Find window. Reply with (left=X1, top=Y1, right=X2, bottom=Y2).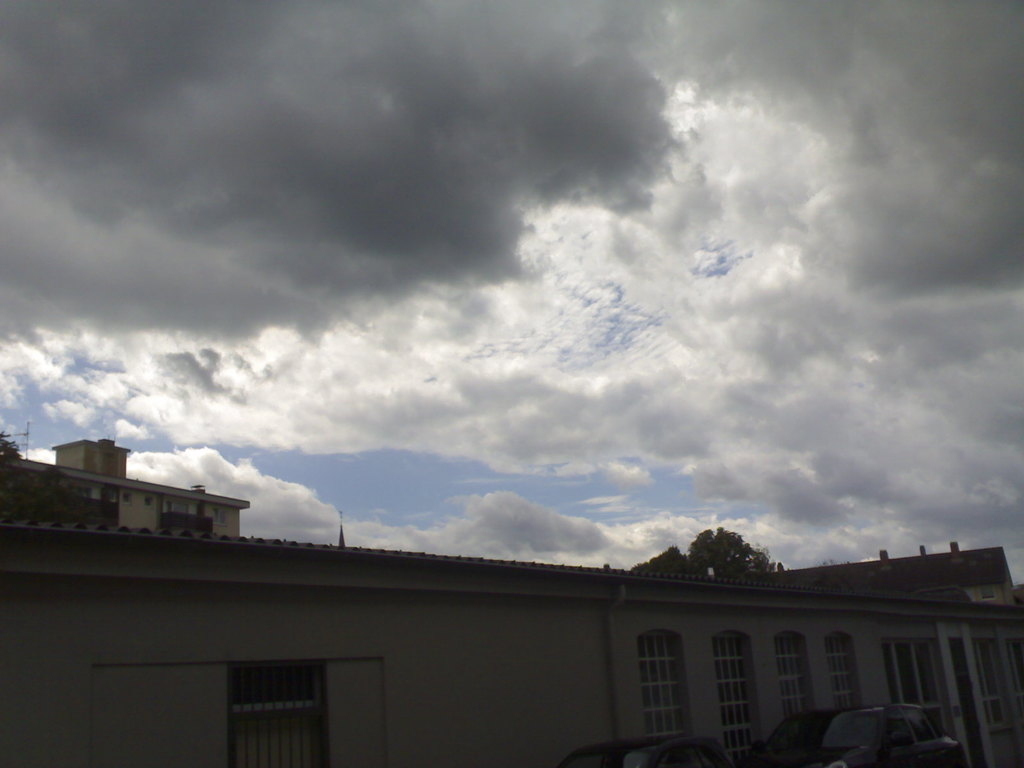
(left=829, top=636, right=857, bottom=717).
